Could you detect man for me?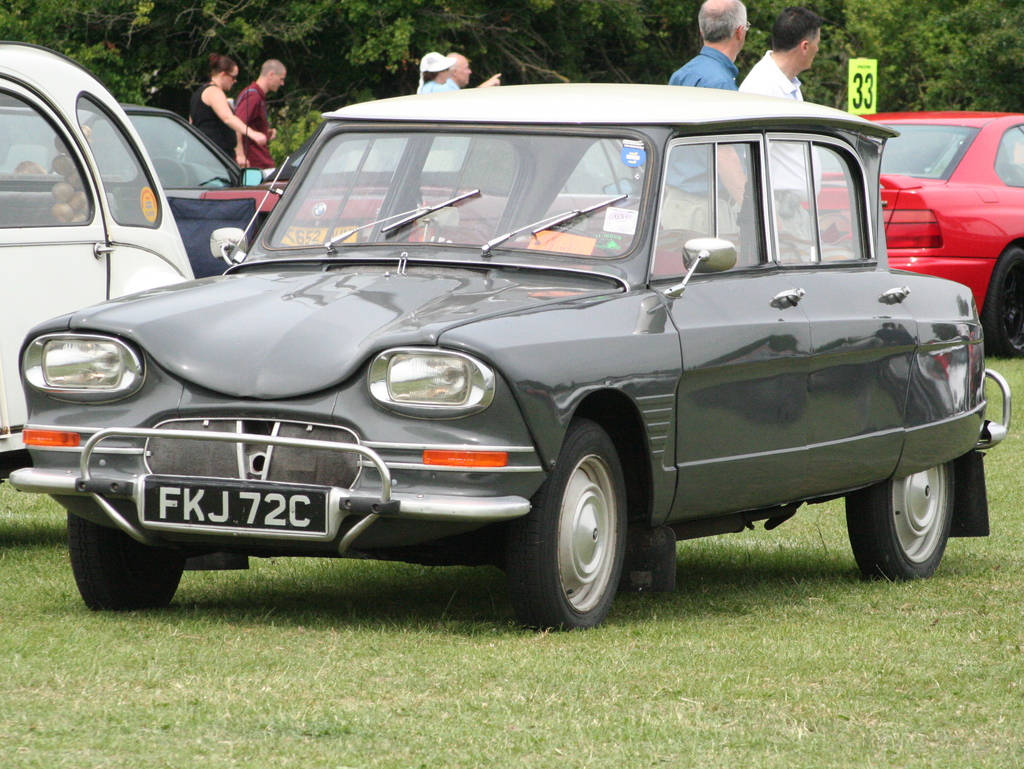
Detection result: (x1=441, y1=47, x2=509, y2=92).
